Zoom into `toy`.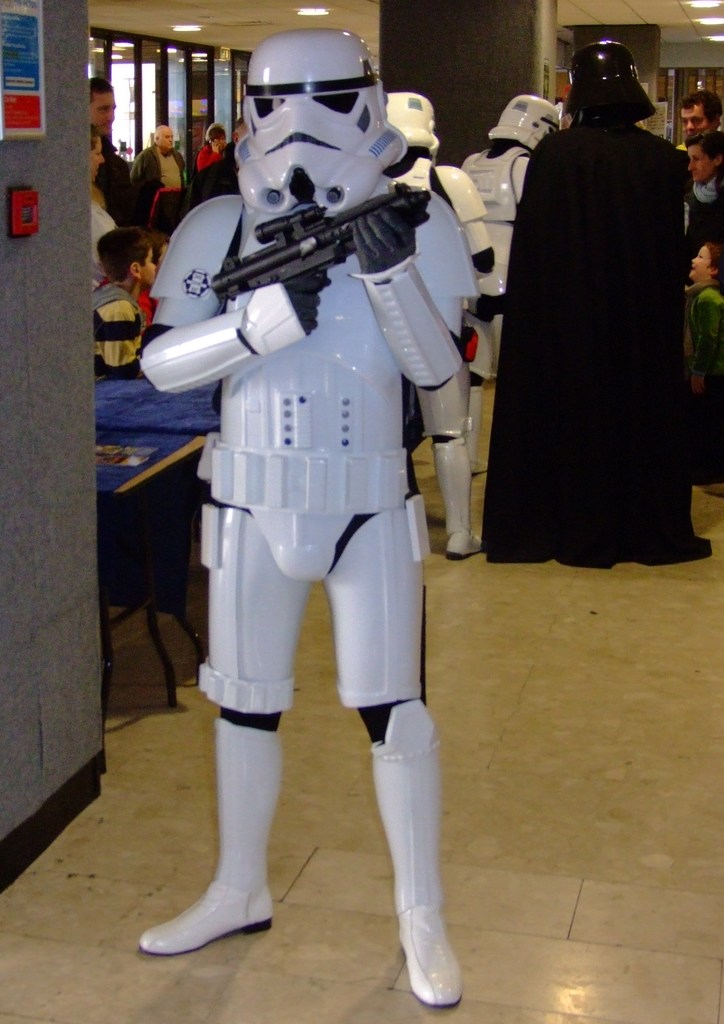
Zoom target: box(480, 36, 720, 570).
